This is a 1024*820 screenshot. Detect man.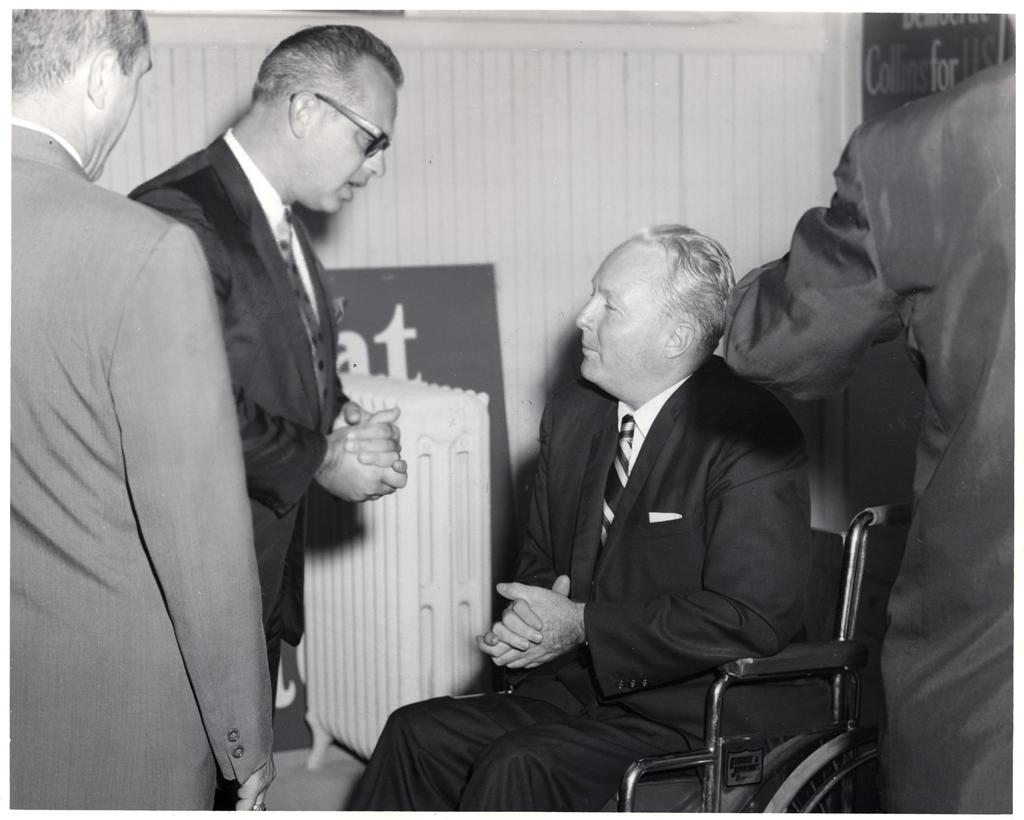
(left=343, top=221, right=815, bottom=813).
